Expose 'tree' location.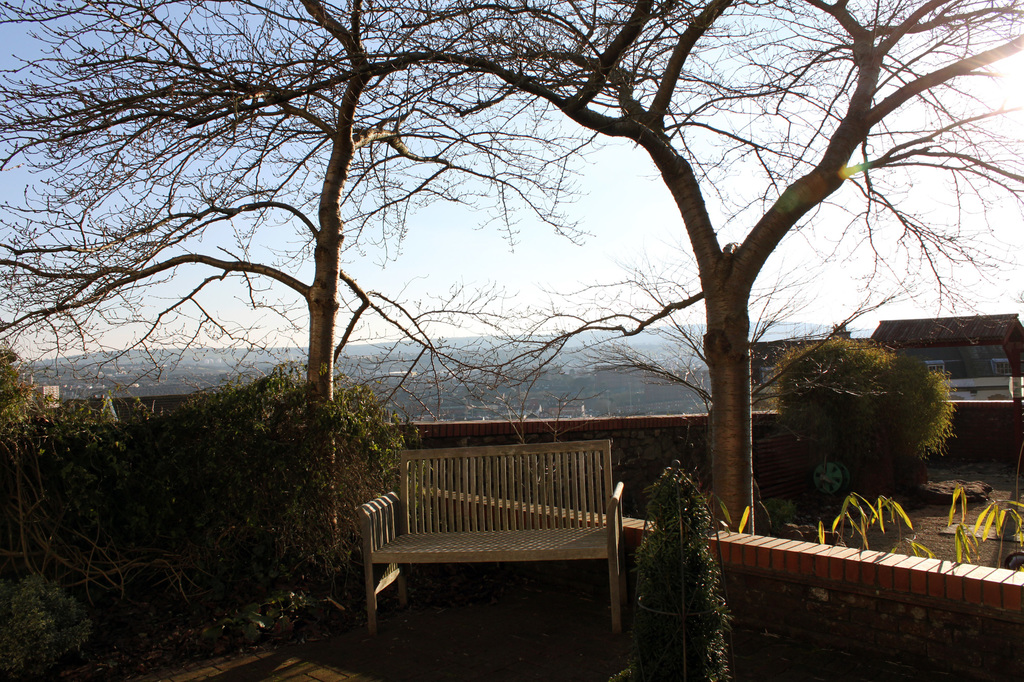
Exposed at (449, 0, 1023, 569).
